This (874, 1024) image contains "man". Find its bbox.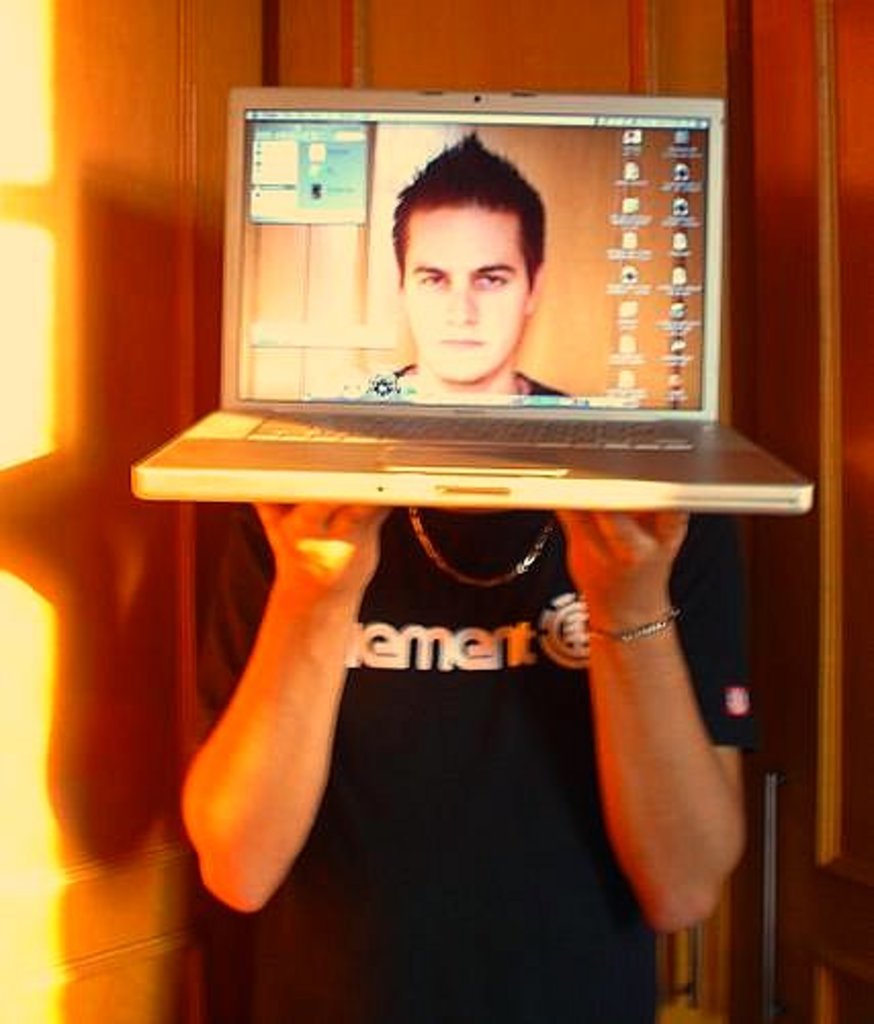
311/137/635/420.
